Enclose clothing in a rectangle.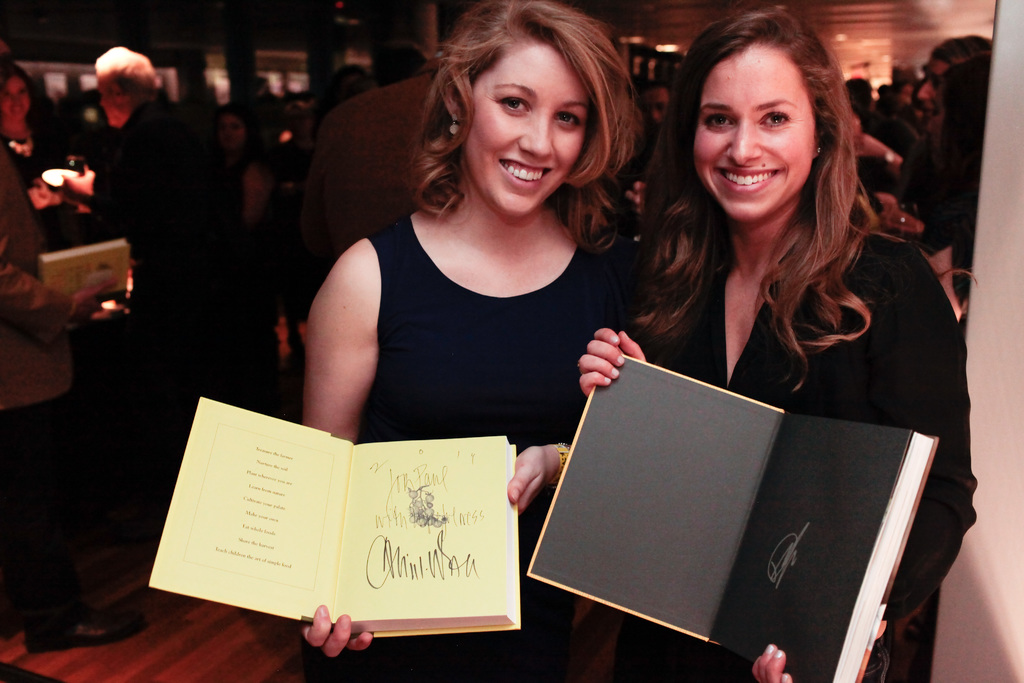
region(630, 230, 975, 682).
